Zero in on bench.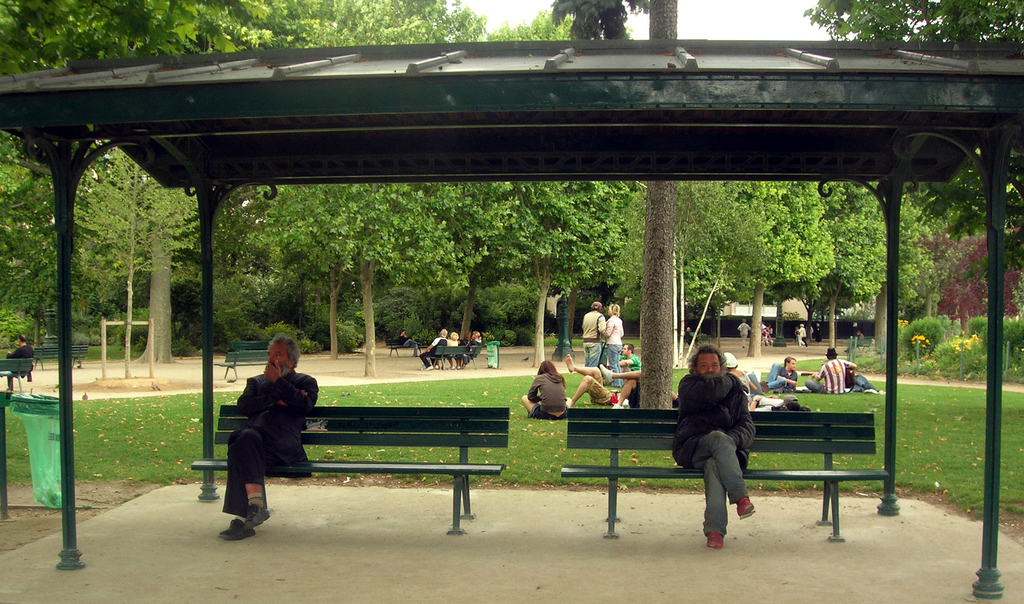
Zeroed in: 229 339 289 353.
